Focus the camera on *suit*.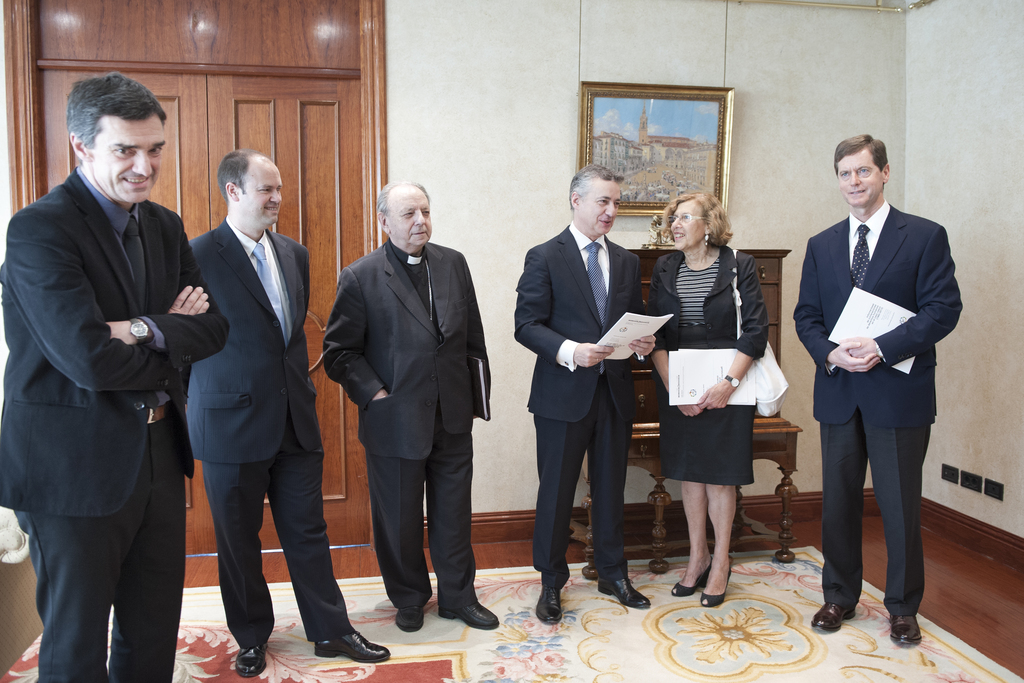
Focus region: region(324, 237, 493, 607).
